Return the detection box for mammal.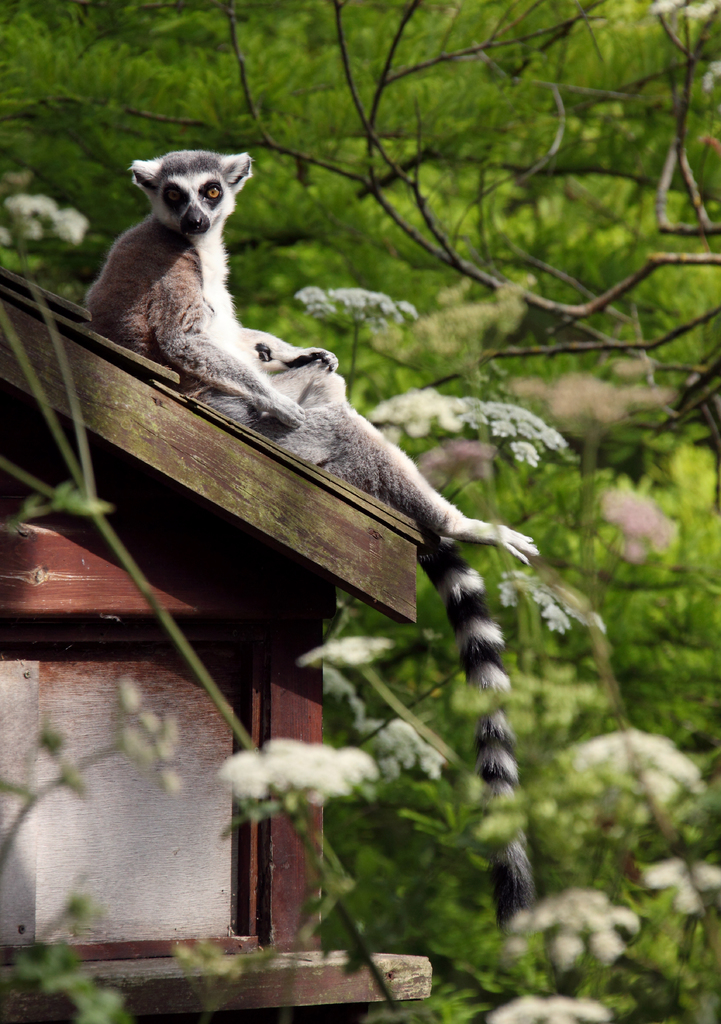
bbox=(83, 147, 539, 952).
